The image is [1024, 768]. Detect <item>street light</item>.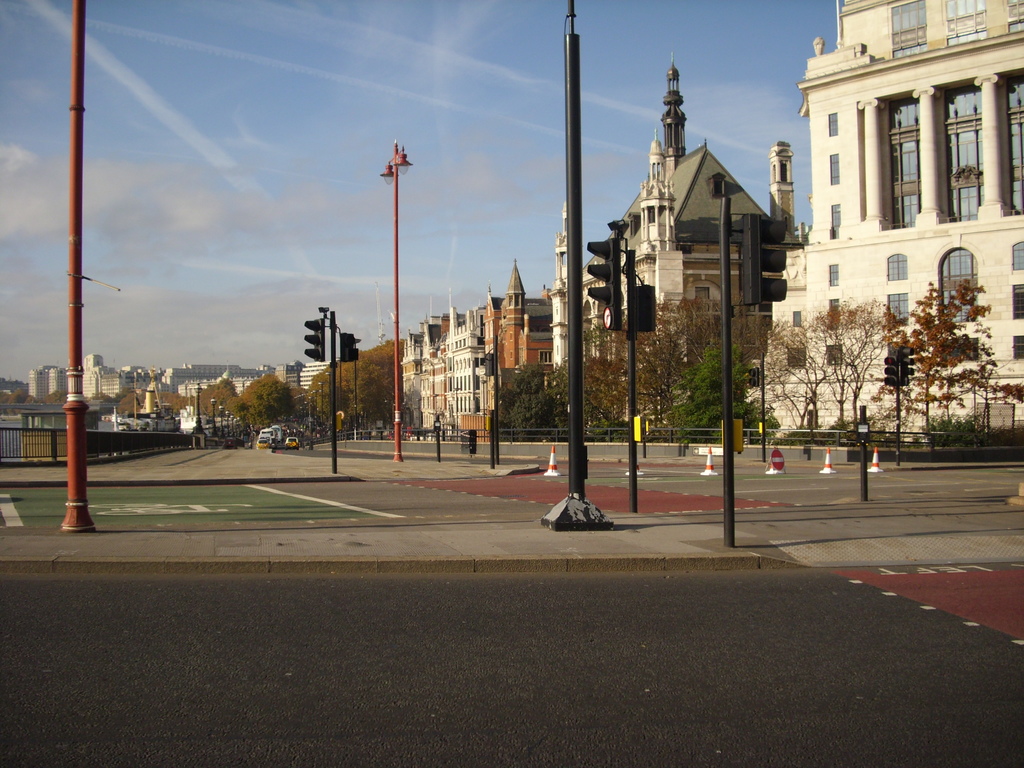
Detection: 417,398,422,430.
